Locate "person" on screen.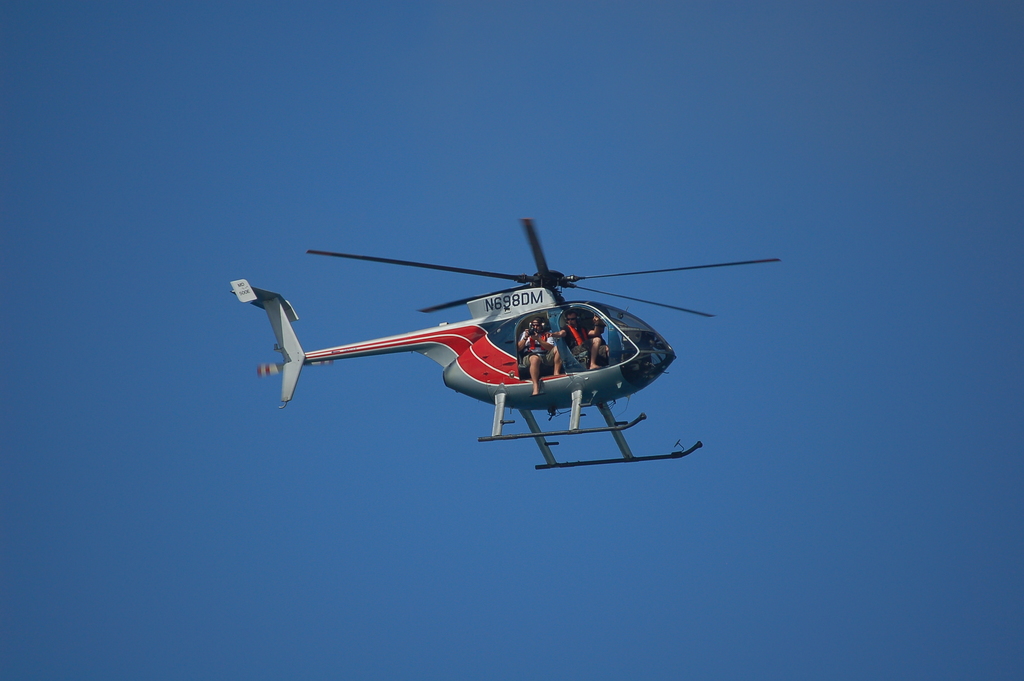
On screen at (x1=544, y1=309, x2=607, y2=370).
